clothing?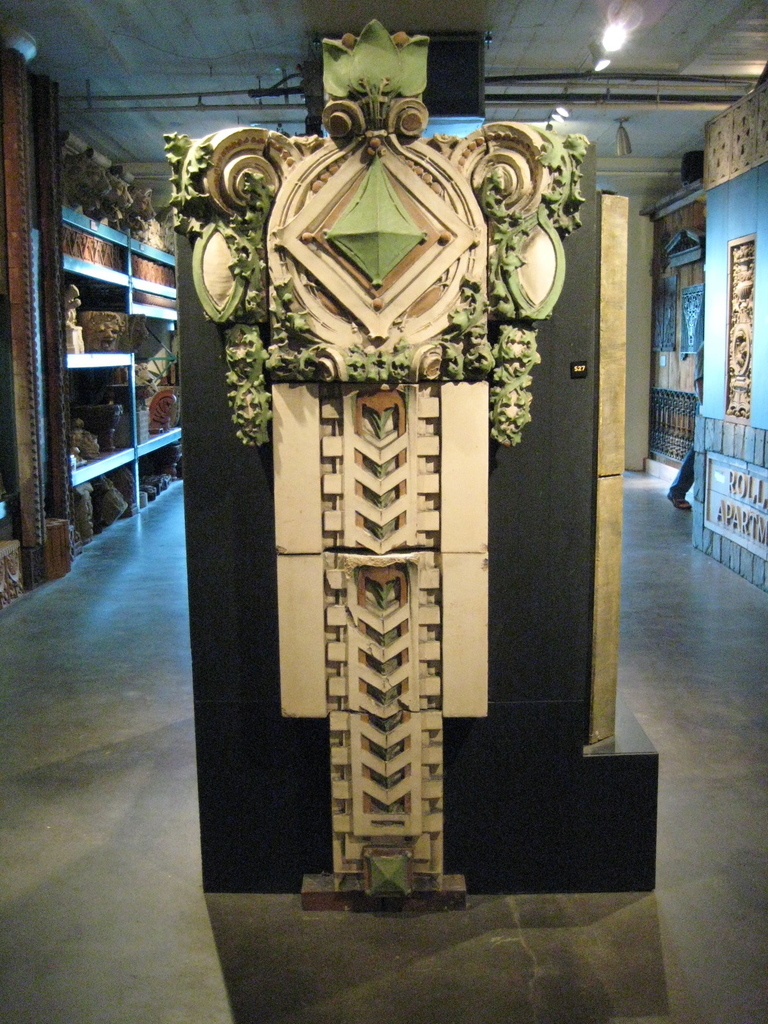
box=[666, 341, 704, 502]
